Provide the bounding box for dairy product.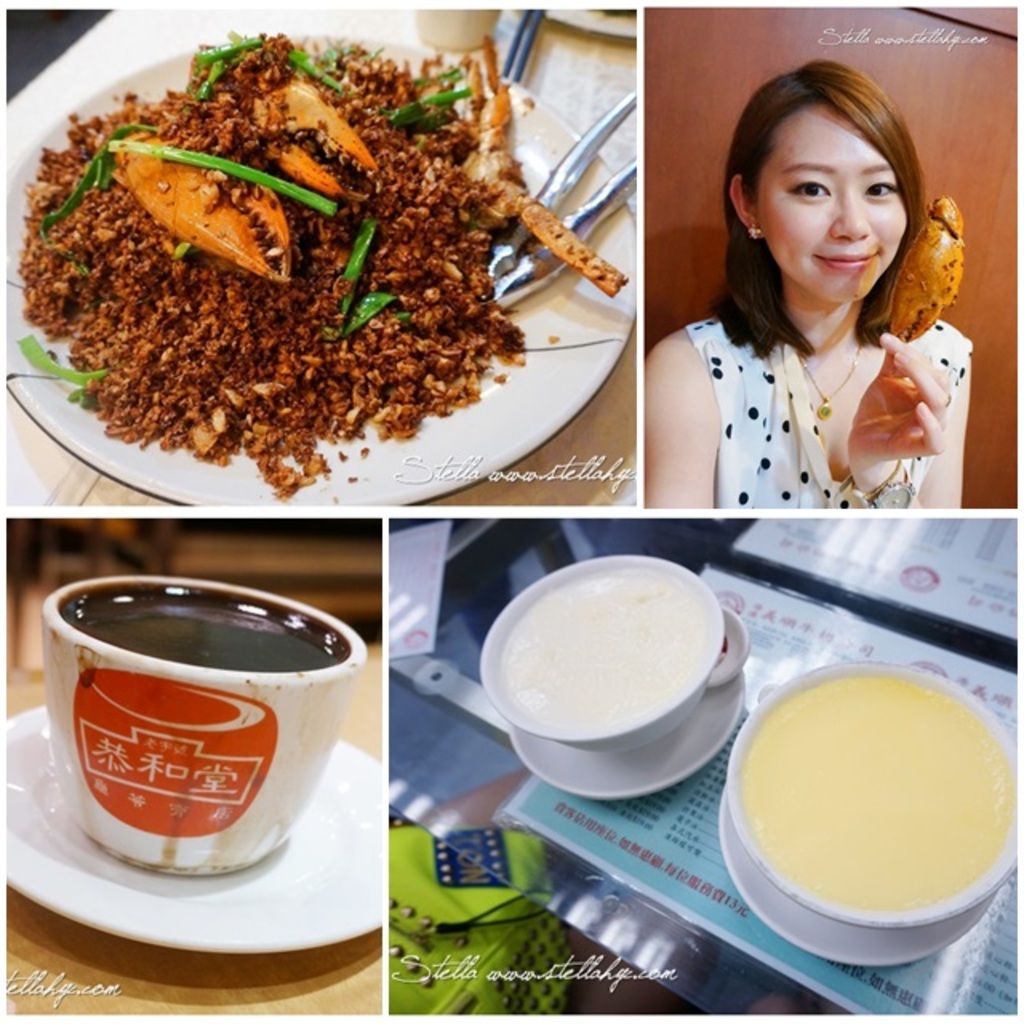
[x1=747, y1=669, x2=989, y2=944].
